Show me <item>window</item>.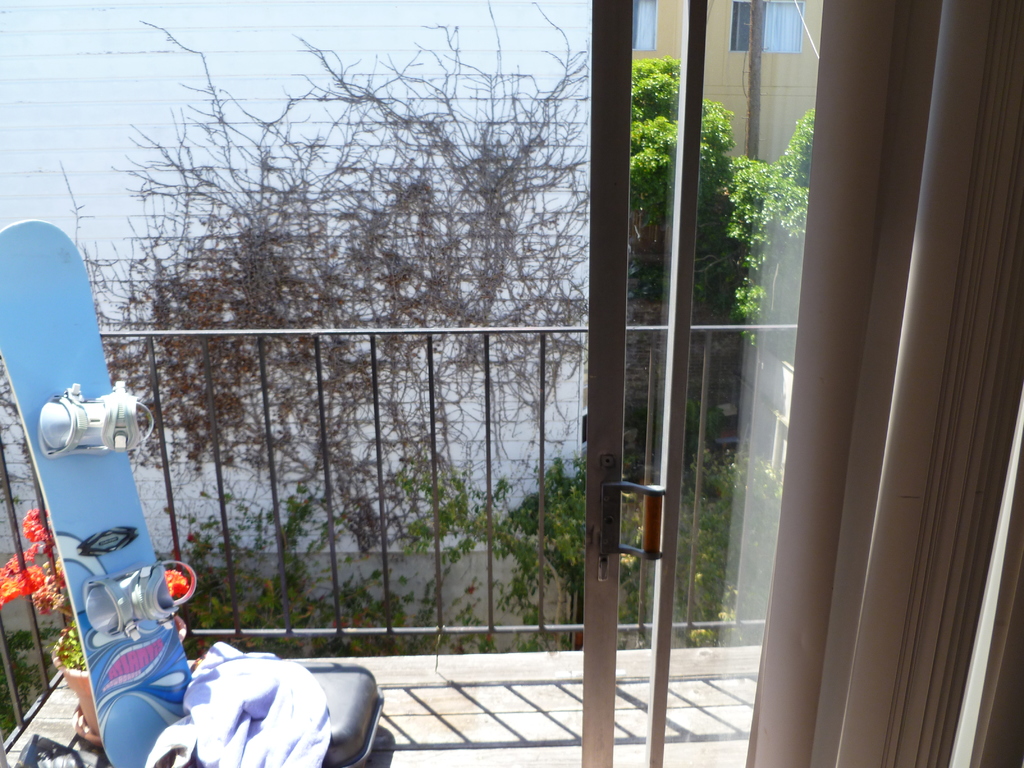
<item>window</item> is here: (left=729, top=0, right=804, bottom=52).
